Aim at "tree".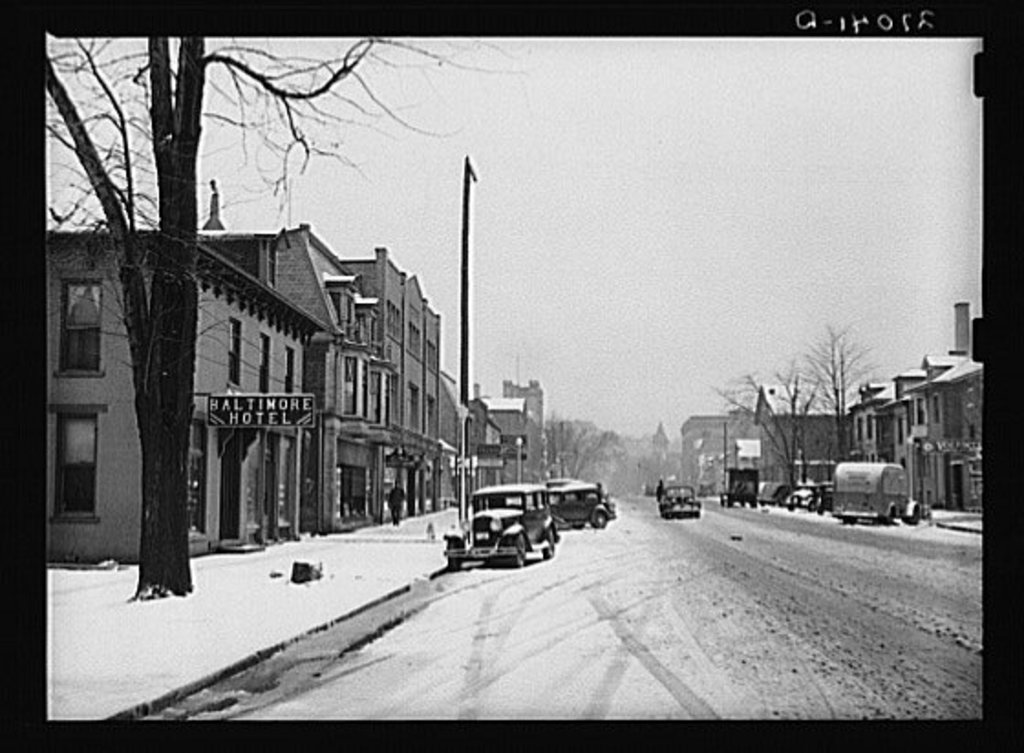
Aimed at (x1=761, y1=353, x2=830, y2=483).
